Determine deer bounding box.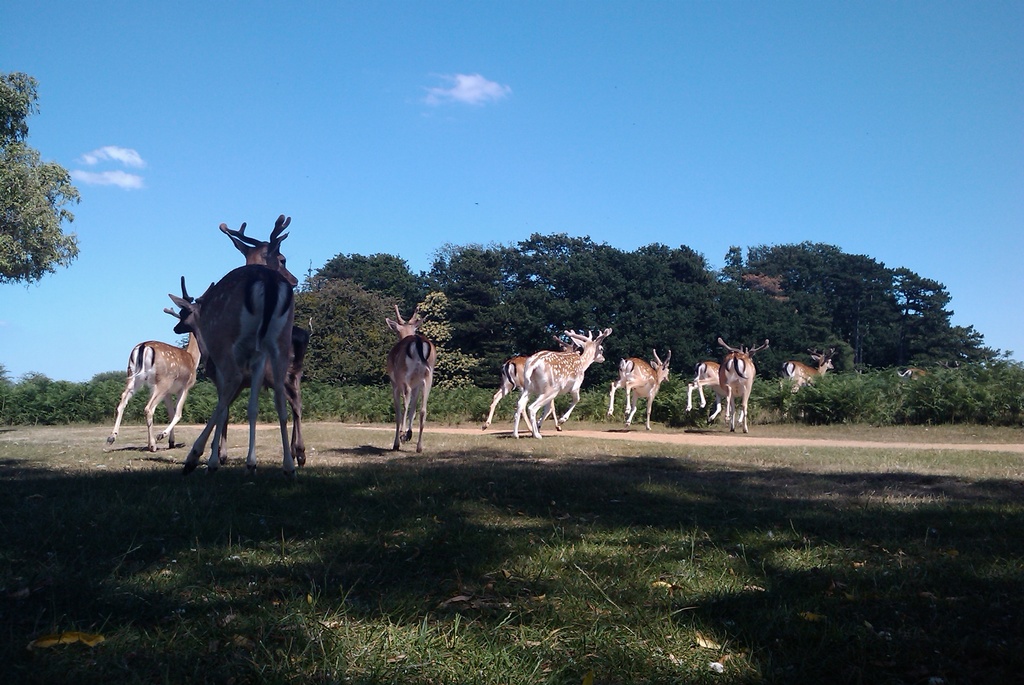
Determined: x1=608 y1=346 x2=671 y2=426.
